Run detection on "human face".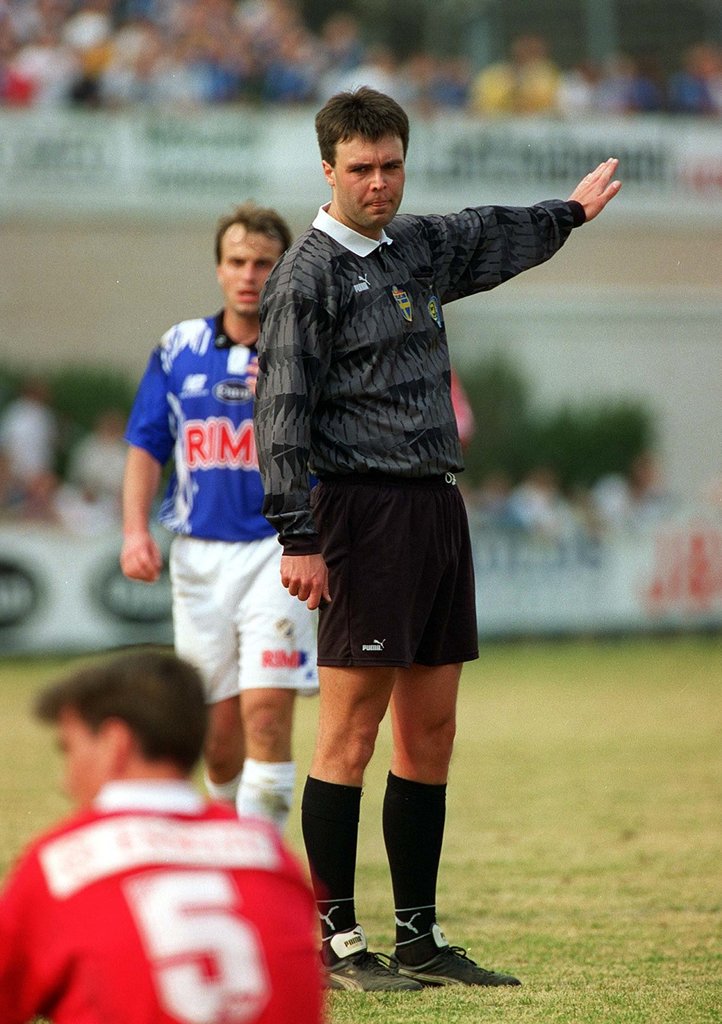
Result: 58, 712, 105, 805.
